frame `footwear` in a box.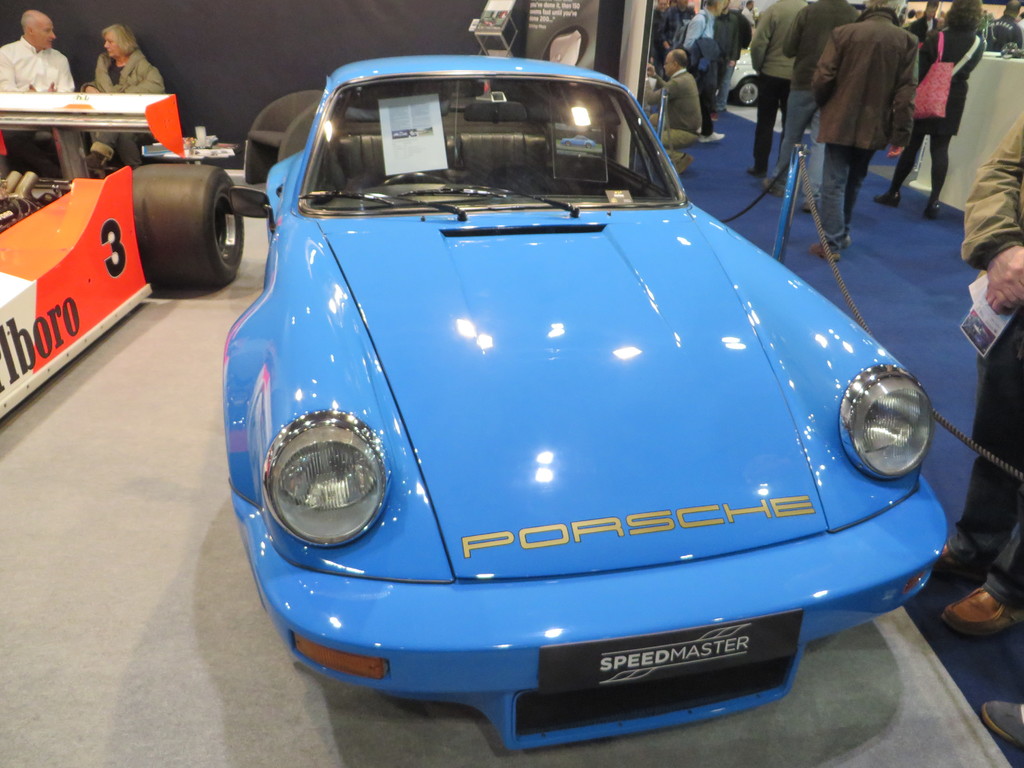
[left=925, top=204, right=941, bottom=223].
